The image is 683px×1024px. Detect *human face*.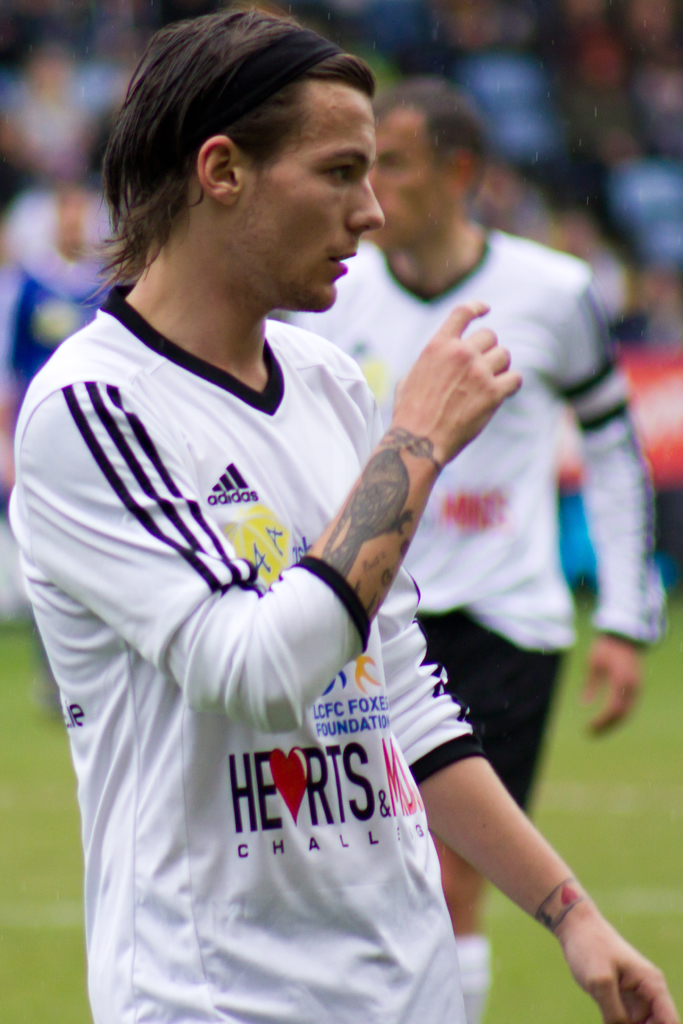
Detection: box=[365, 113, 446, 247].
